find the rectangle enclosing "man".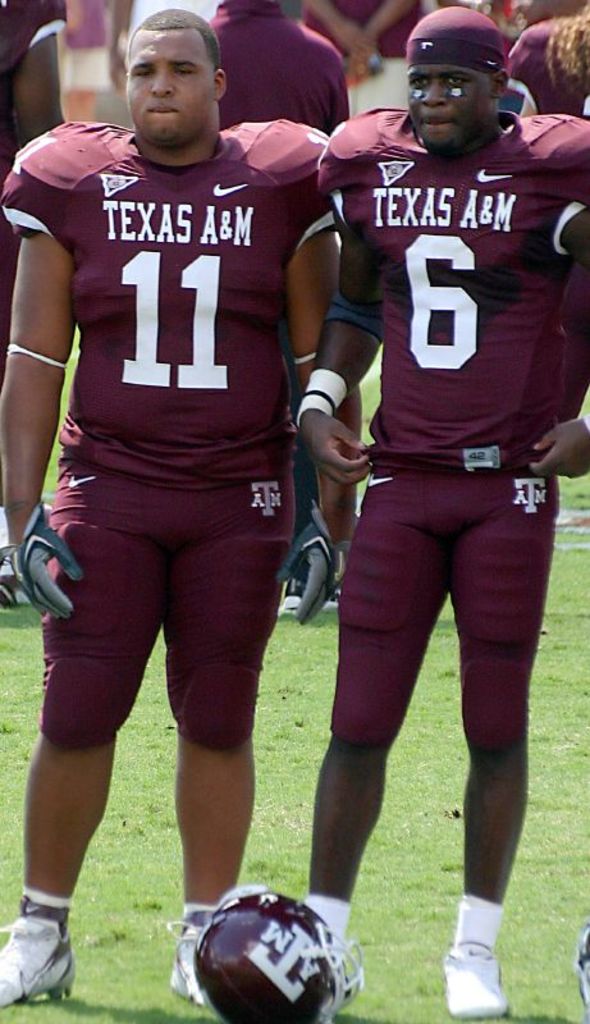
<bbox>298, 4, 589, 1020</bbox>.
